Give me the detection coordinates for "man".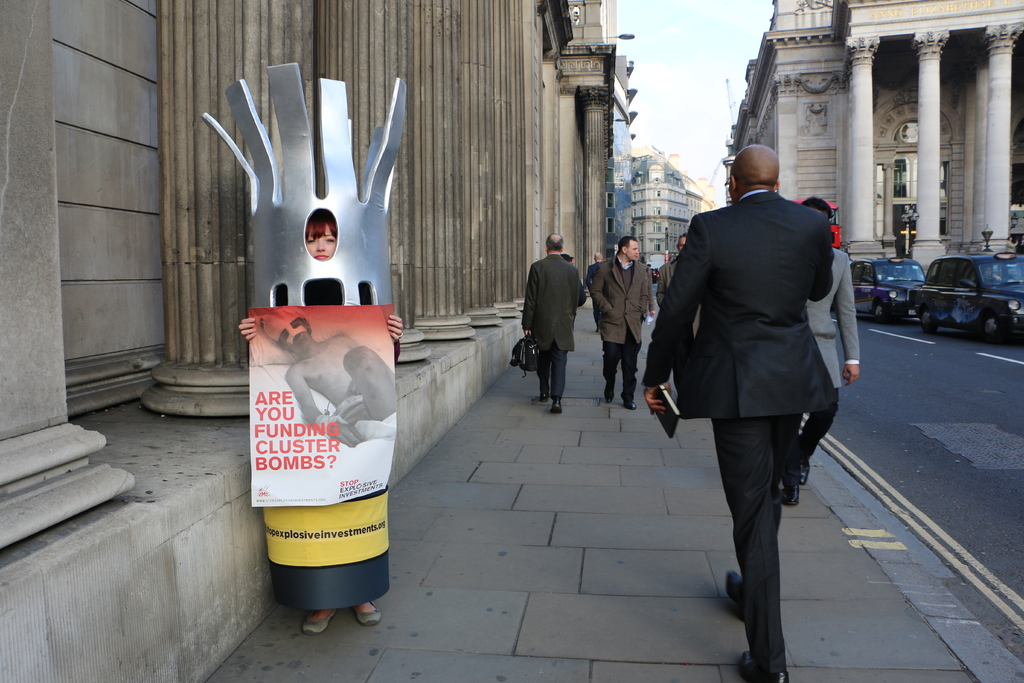
521/231/589/416.
